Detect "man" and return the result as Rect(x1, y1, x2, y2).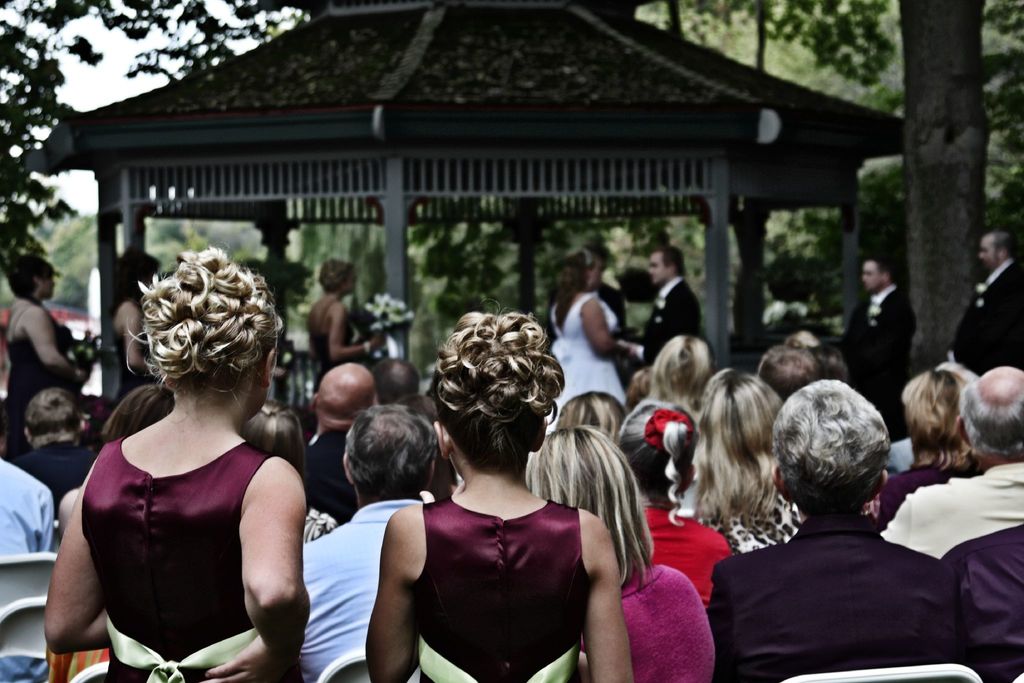
Rect(296, 361, 381, 507).
